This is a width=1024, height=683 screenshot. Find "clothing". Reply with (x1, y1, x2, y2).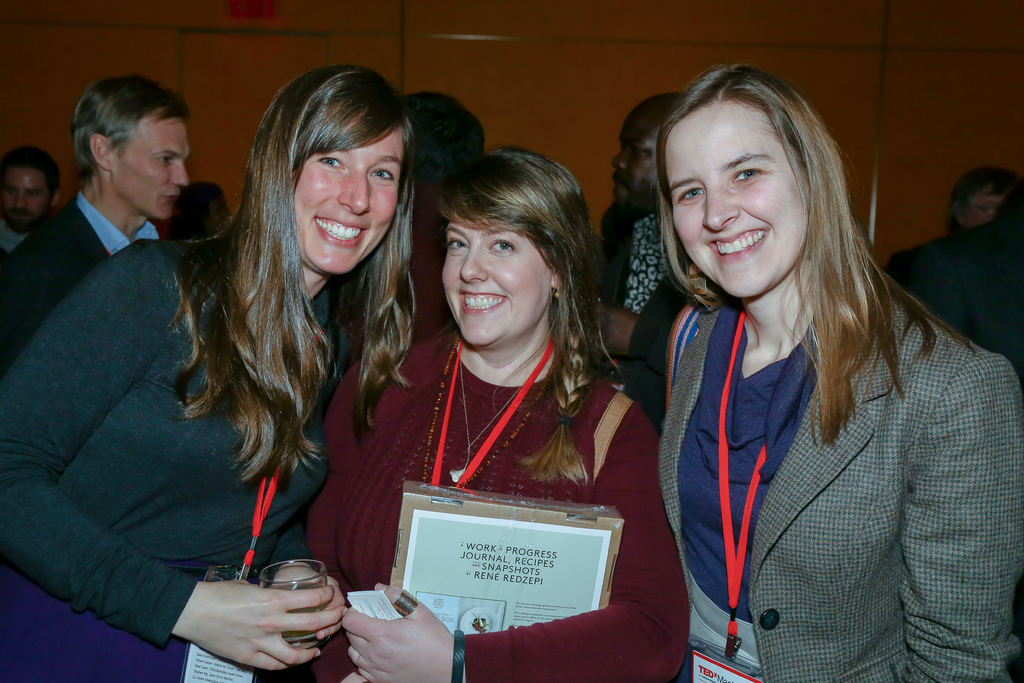
(13, 120, 276, 682).
